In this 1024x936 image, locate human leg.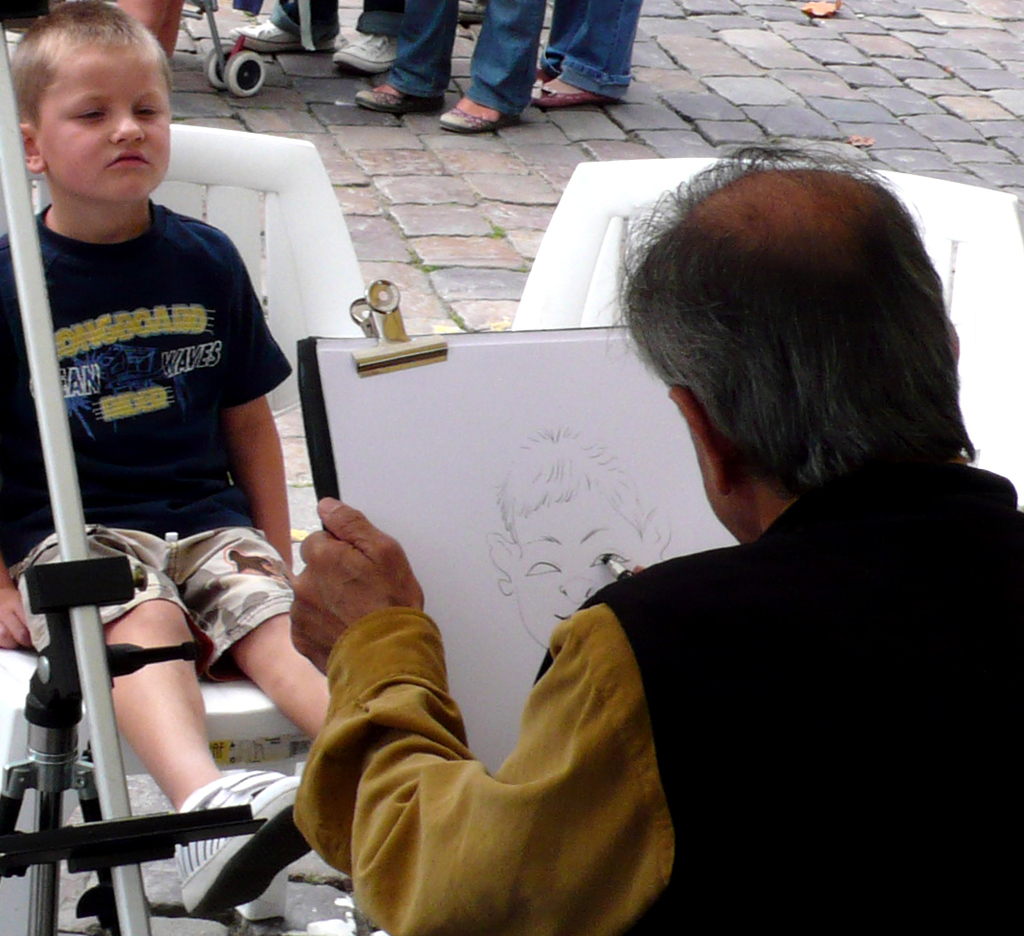
Bounding box: BBox(233, 0, 337, 56).
